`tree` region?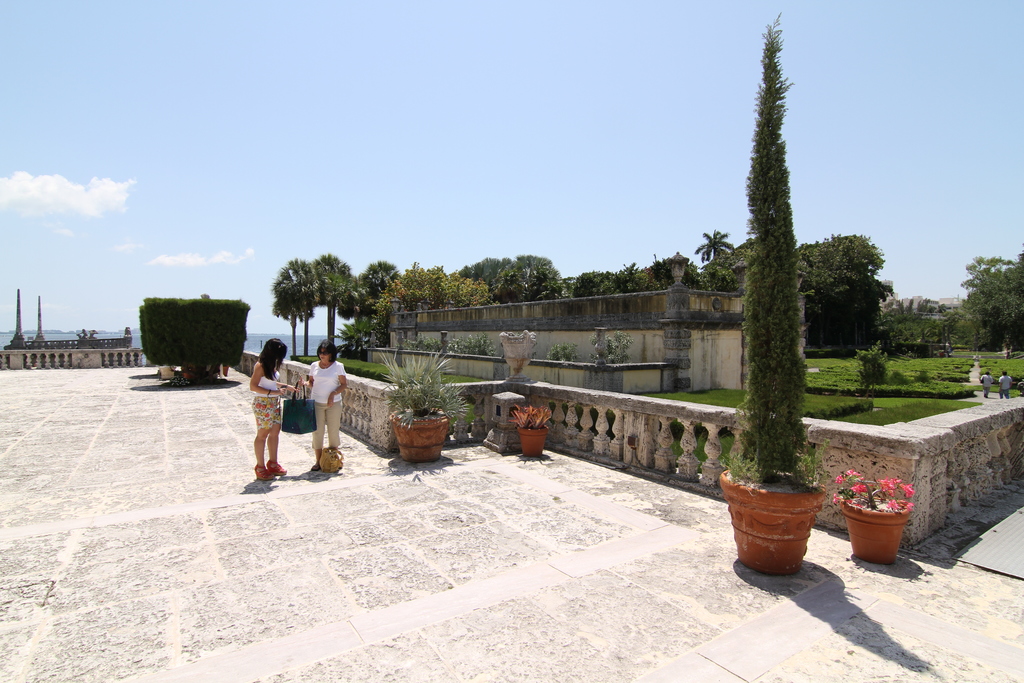
(x1=314, y1=248, x2=349, y2=353)
